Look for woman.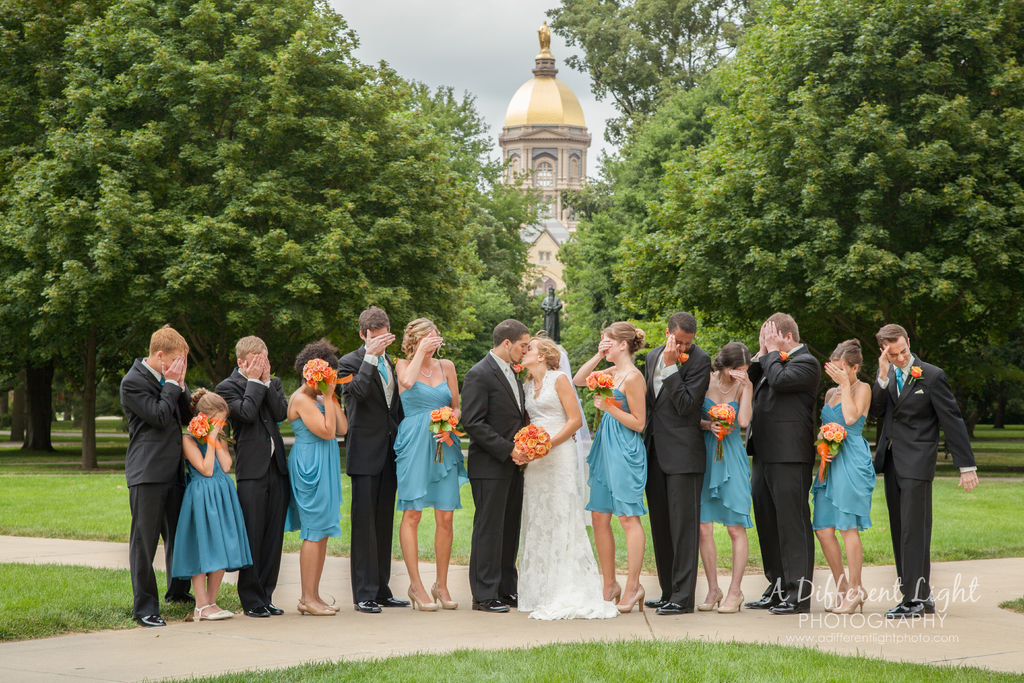
Found: x1=267 y1=340 x2=349 y2=613.
